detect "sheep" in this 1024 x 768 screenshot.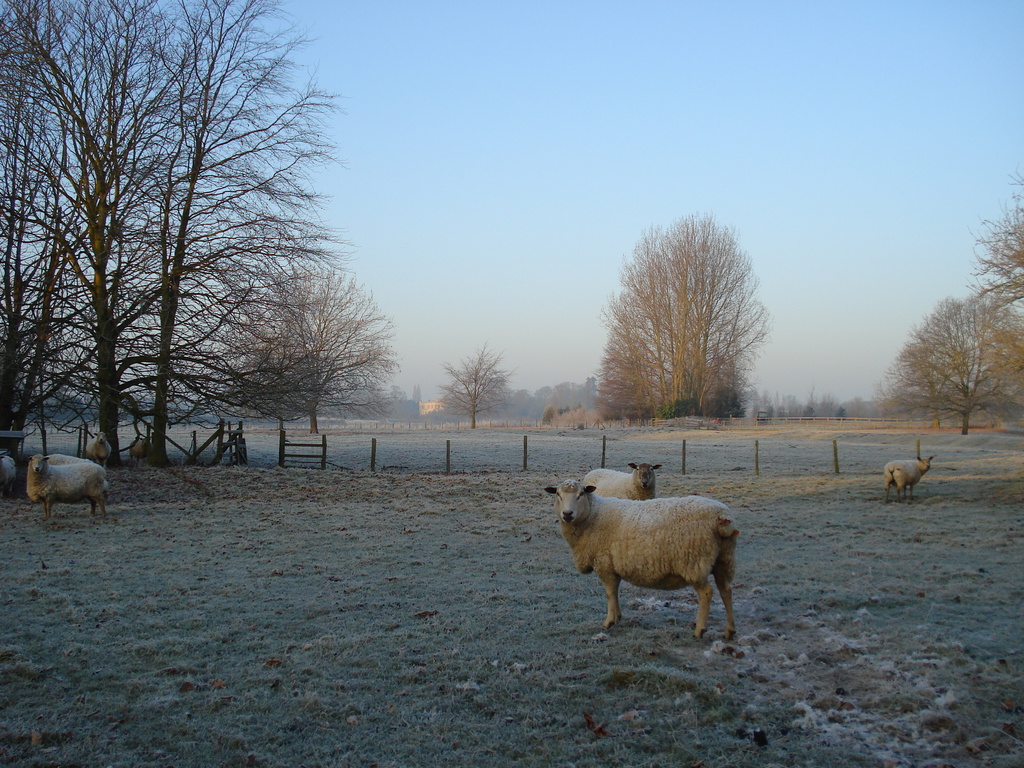
Detection: {"left": 28, "top": 451, "right": 107, "bottom": 516}.
